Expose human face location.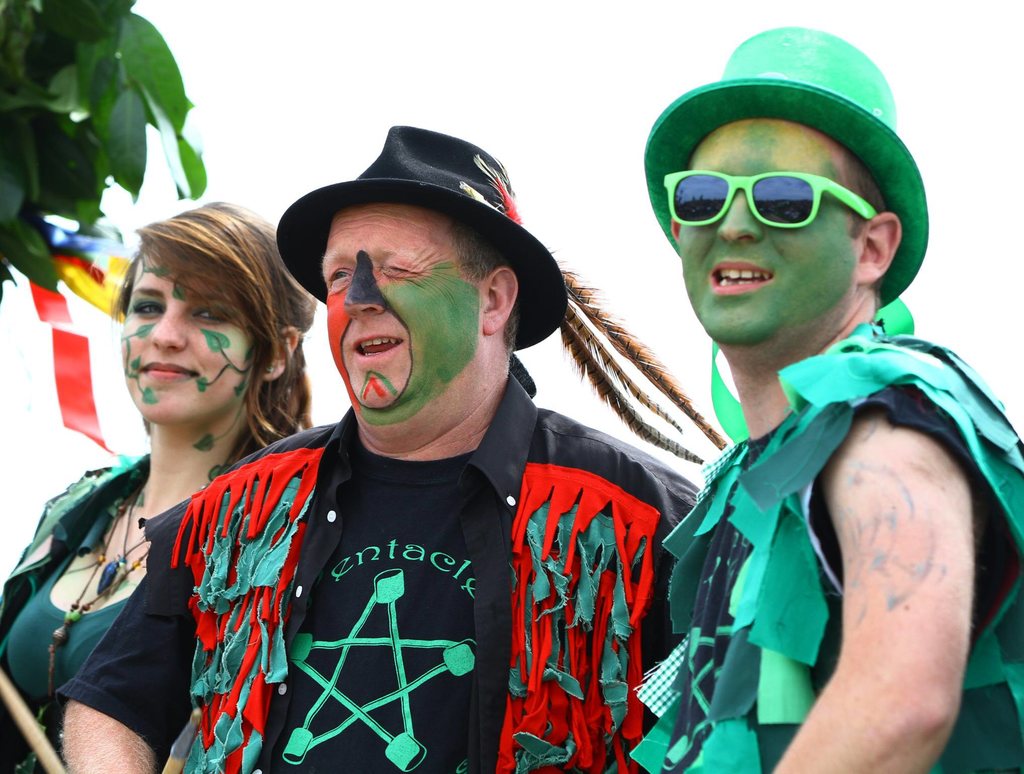
Exposed at x1=324 y1=199 x2=488 y2=414.
